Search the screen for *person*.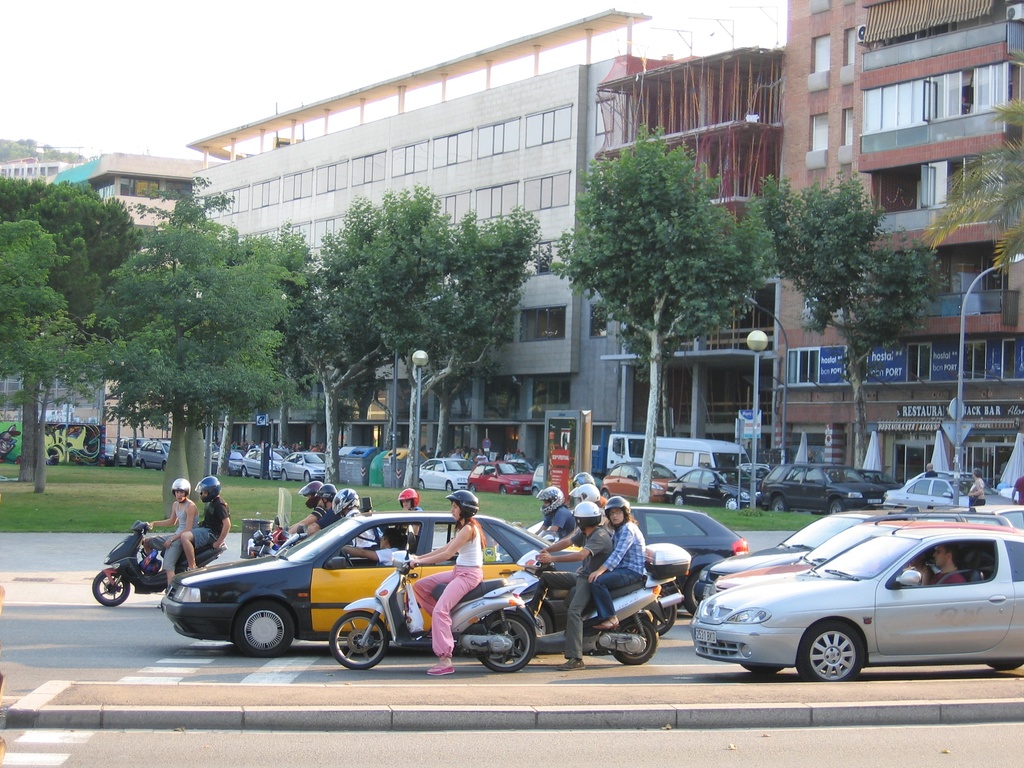
Found at pyautogui.locateOnScreen(342, 529, 412, 569).
